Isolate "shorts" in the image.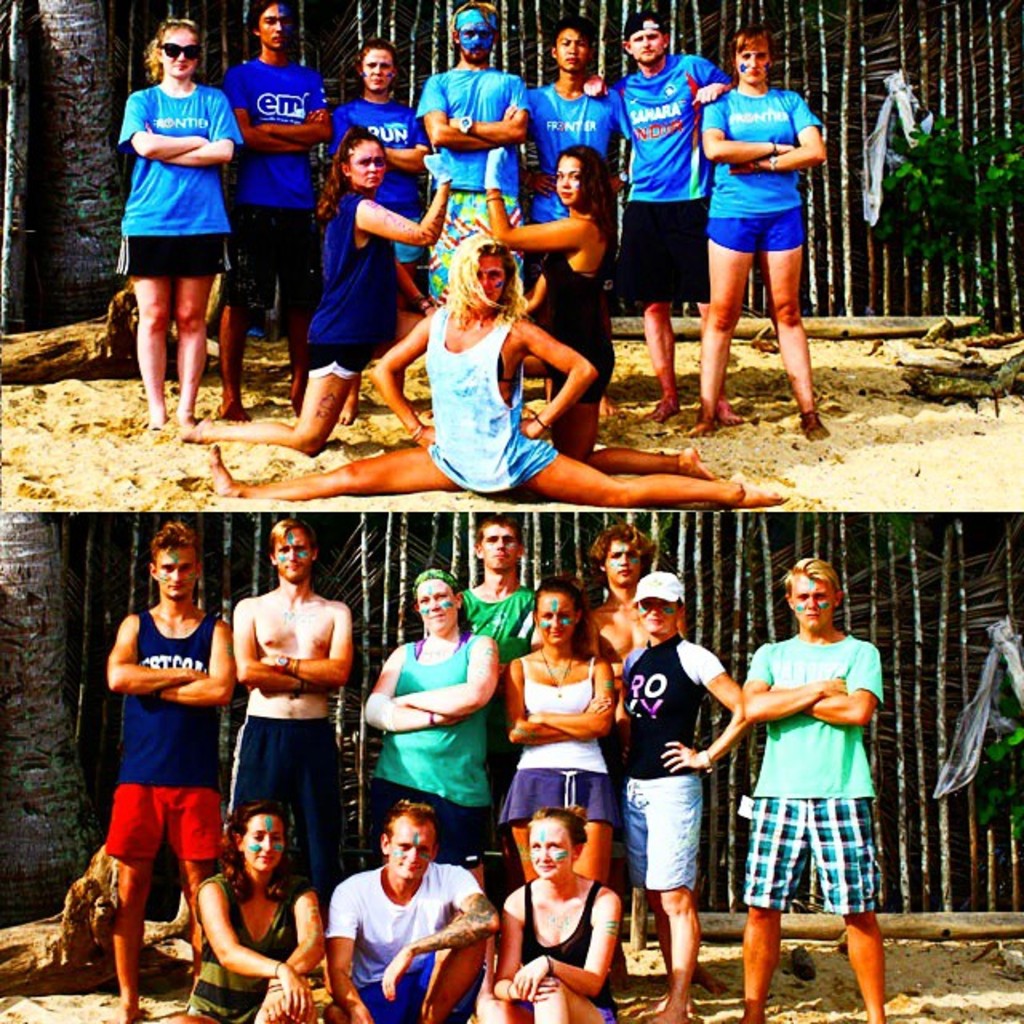
Isolated region: x1=742, y1=816, x2=870, y2=939.
